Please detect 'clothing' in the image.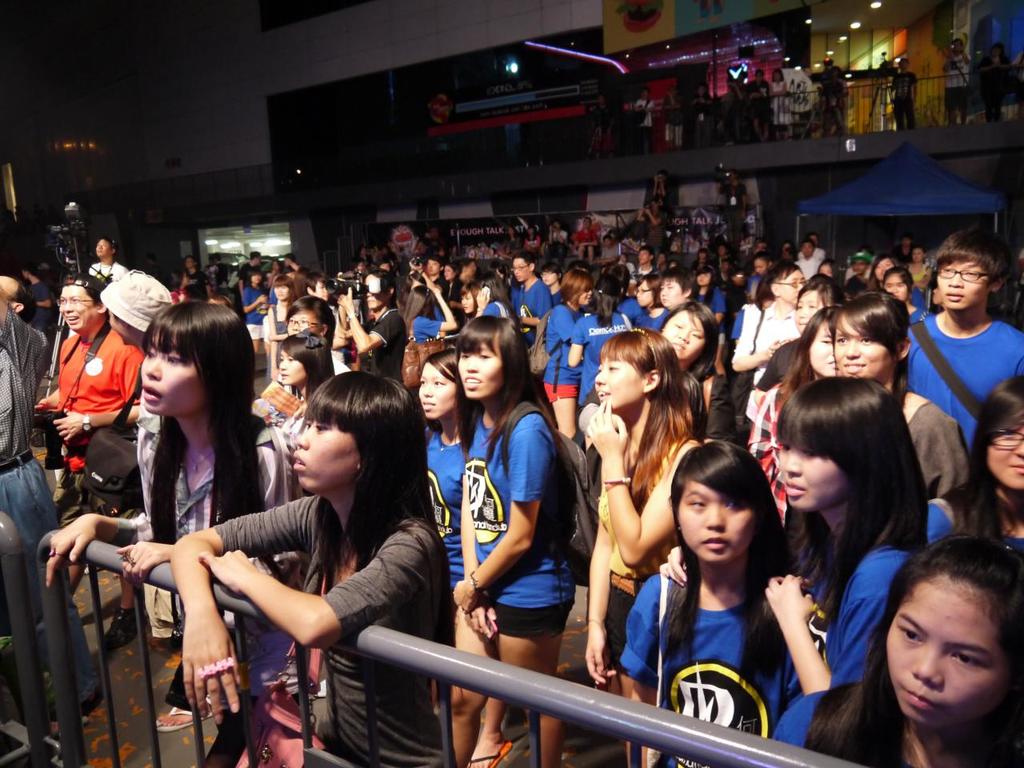
<region>894, 75, 917, 121</region>.
